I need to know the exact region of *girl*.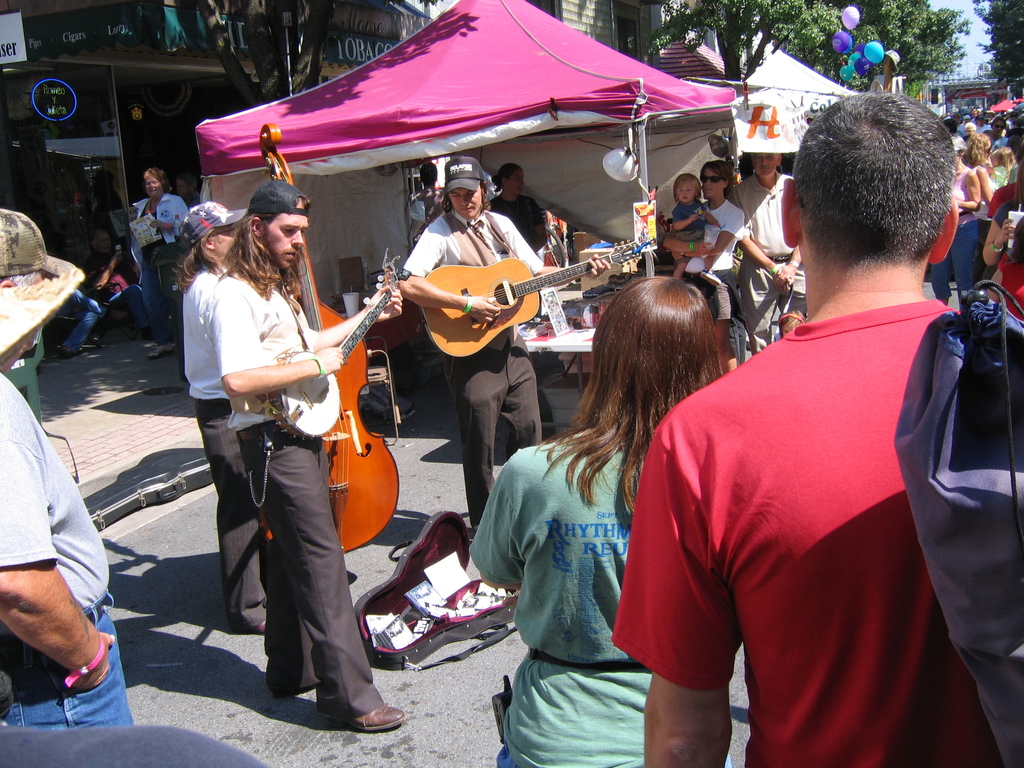
Region: locate(932, 151, 979, 315).
